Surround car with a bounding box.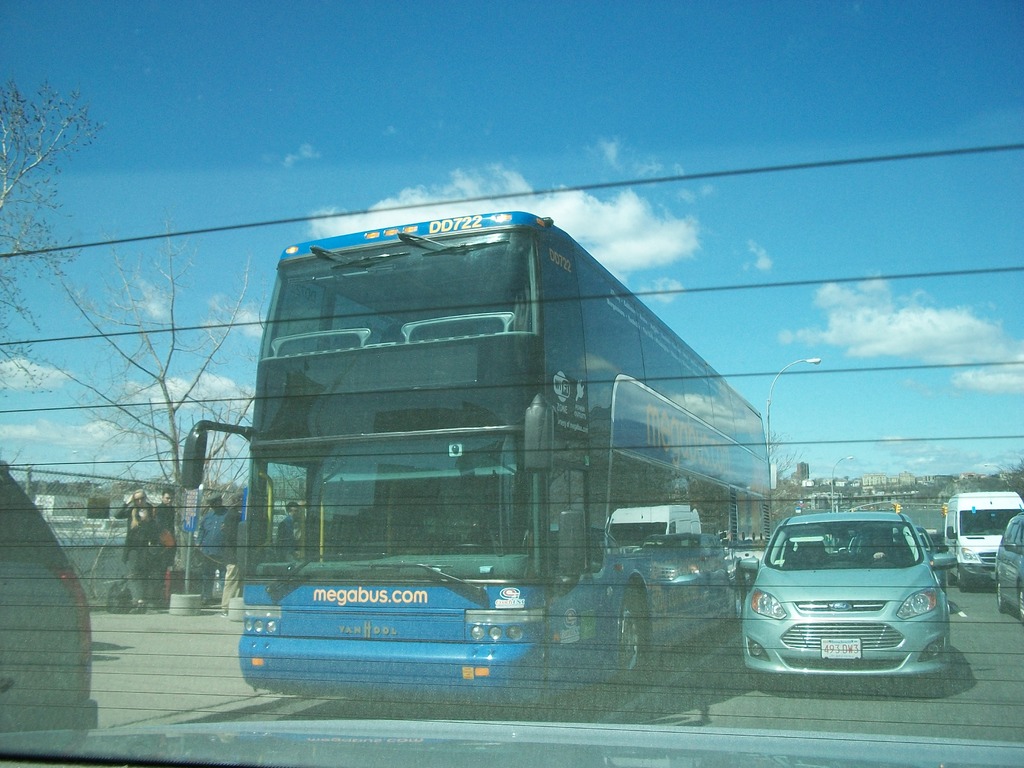
995,513,1023,620.
